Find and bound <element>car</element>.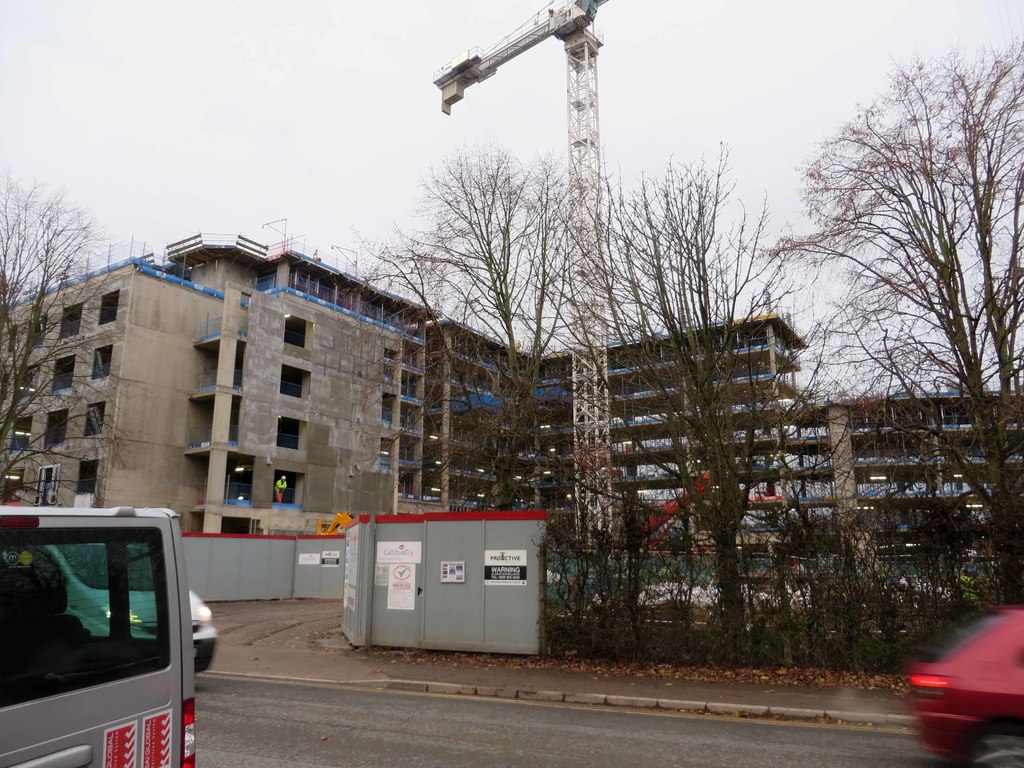
Bound: [36, 542, 215, 675].
